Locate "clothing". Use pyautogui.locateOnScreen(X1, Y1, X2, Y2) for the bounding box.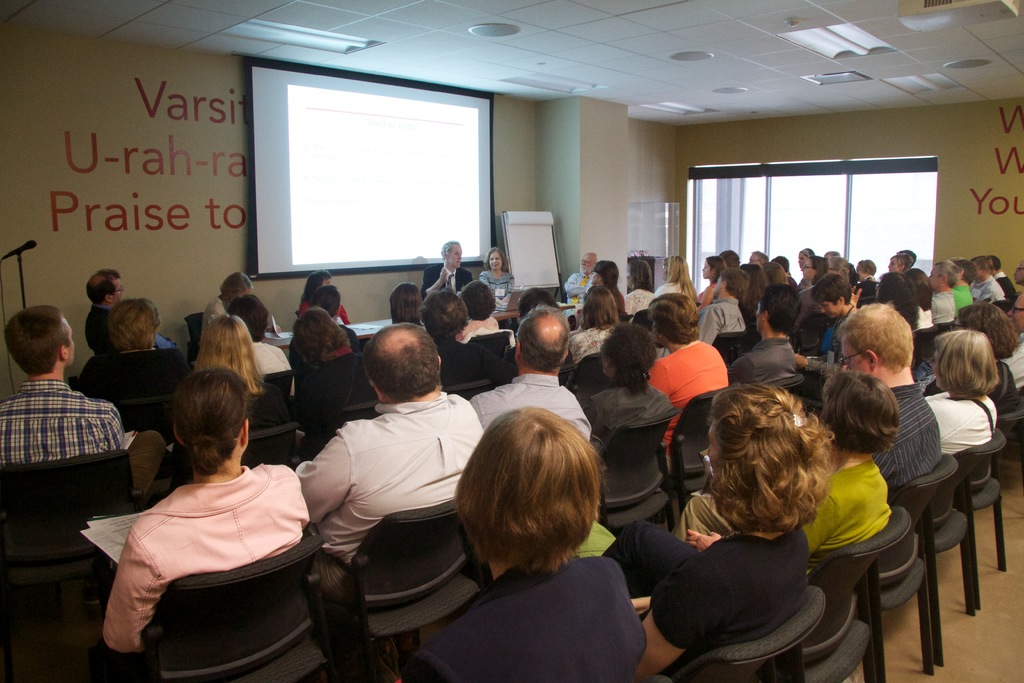
pyautogui.locateOnScreen(910, 404, 998, 441).
